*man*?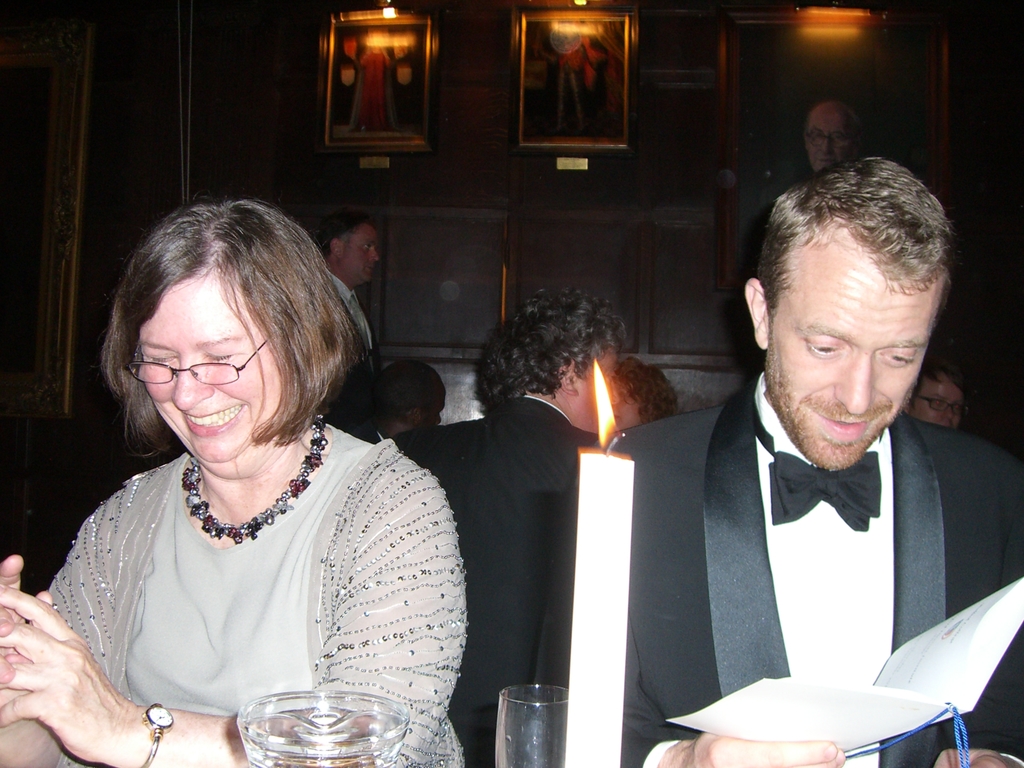
box=[309, 210, 401, 458]
